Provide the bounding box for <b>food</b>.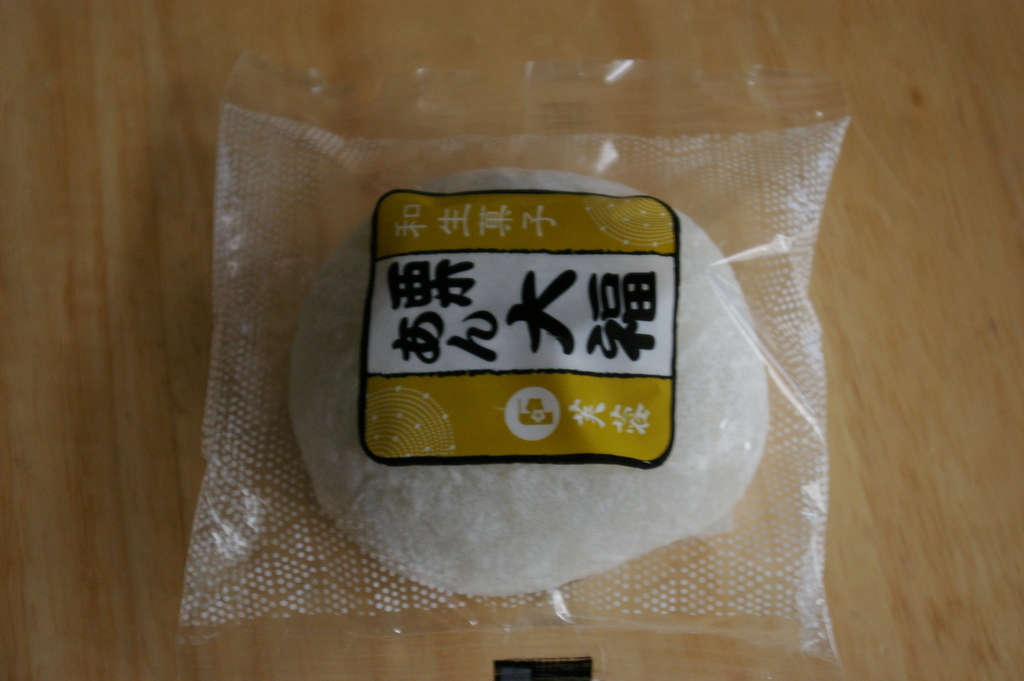
[289, 164, 770, 599].
